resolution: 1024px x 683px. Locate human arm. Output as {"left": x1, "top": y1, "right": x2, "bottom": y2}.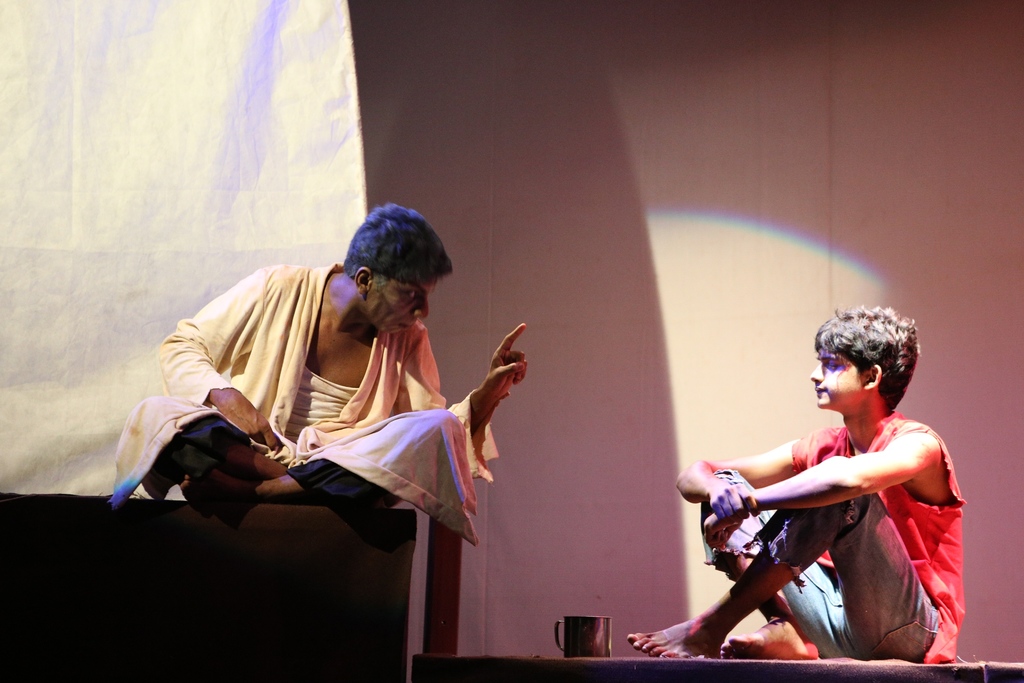
{"left": 700, "top": 429, "right": 940, "bottom": 552}.
